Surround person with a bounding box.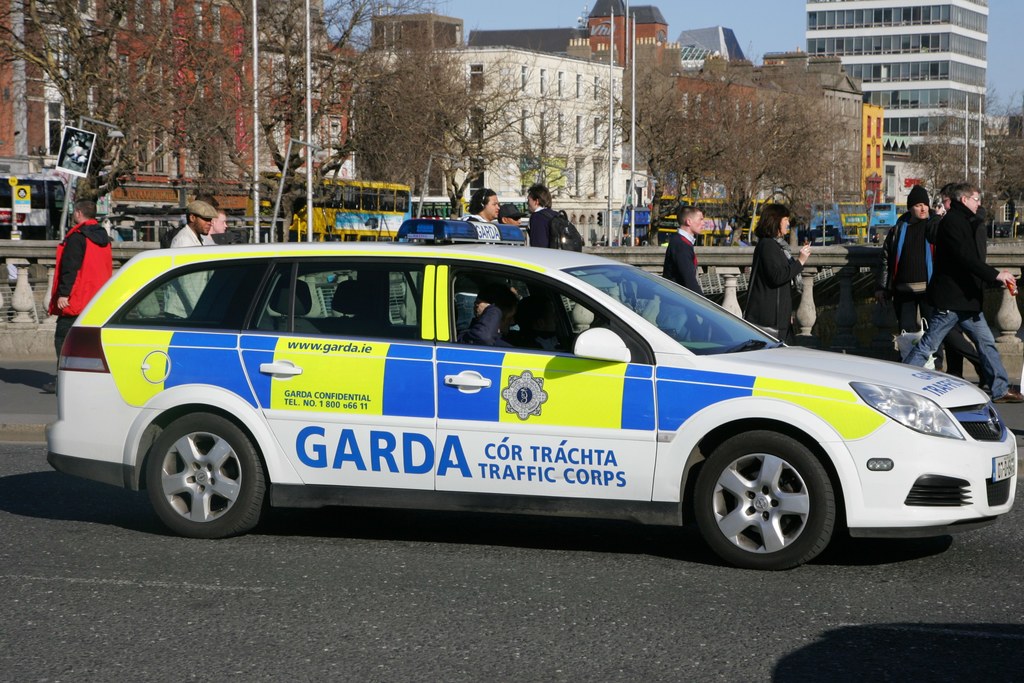
931 182 992 389.
